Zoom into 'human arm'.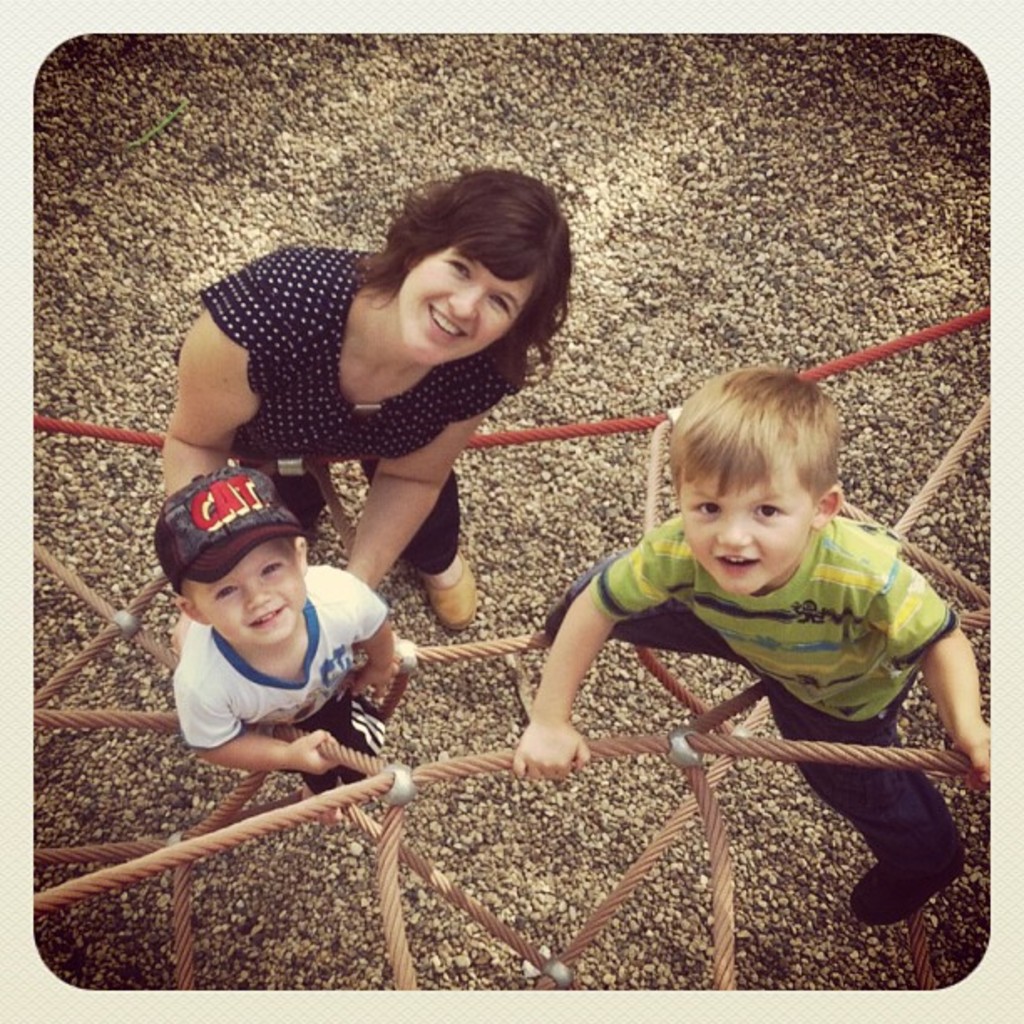
Zoom target: [152, 278, 256, 497].
